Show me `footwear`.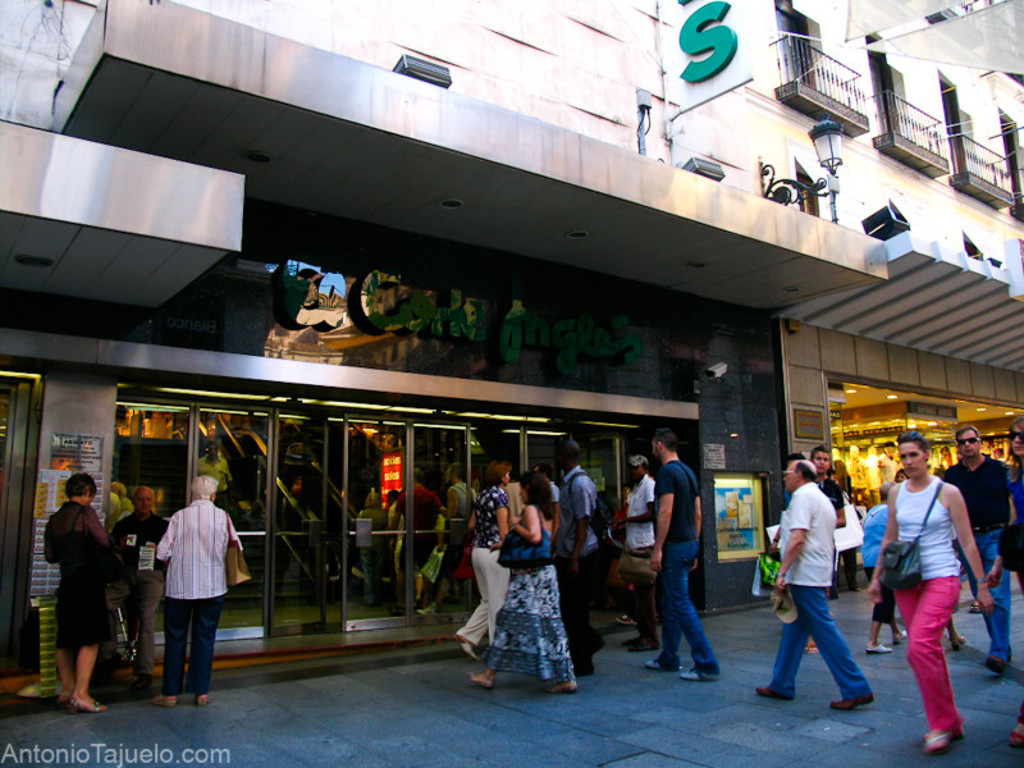
`footwear` is here: pyautogui.locateOnScreen(644, 655, 681, 672).
